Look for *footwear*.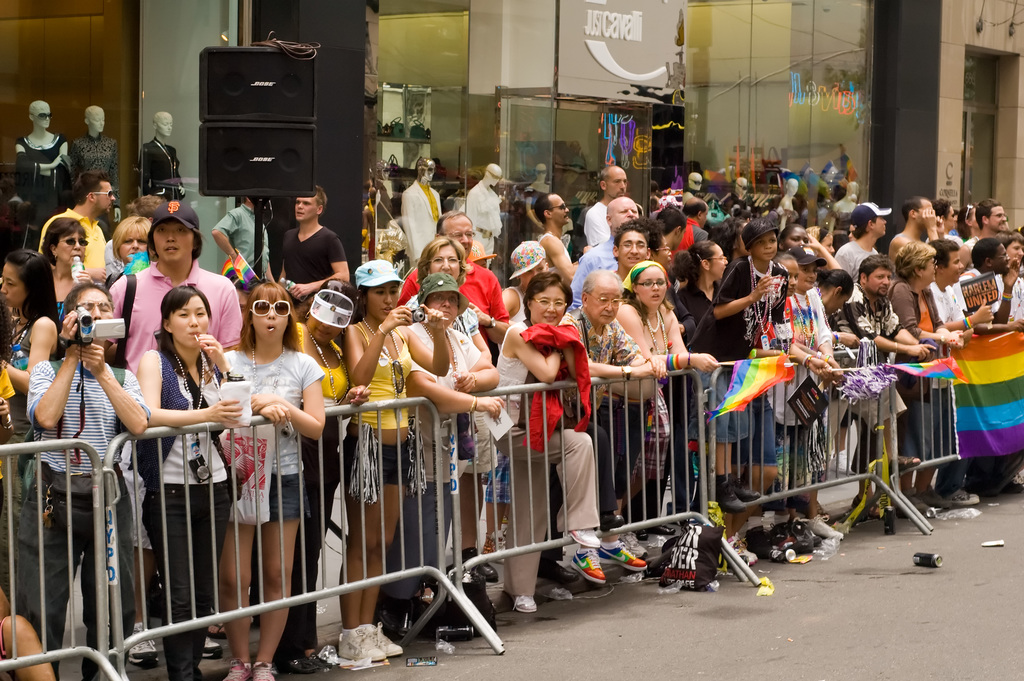
Found: 229 658 250 680.
